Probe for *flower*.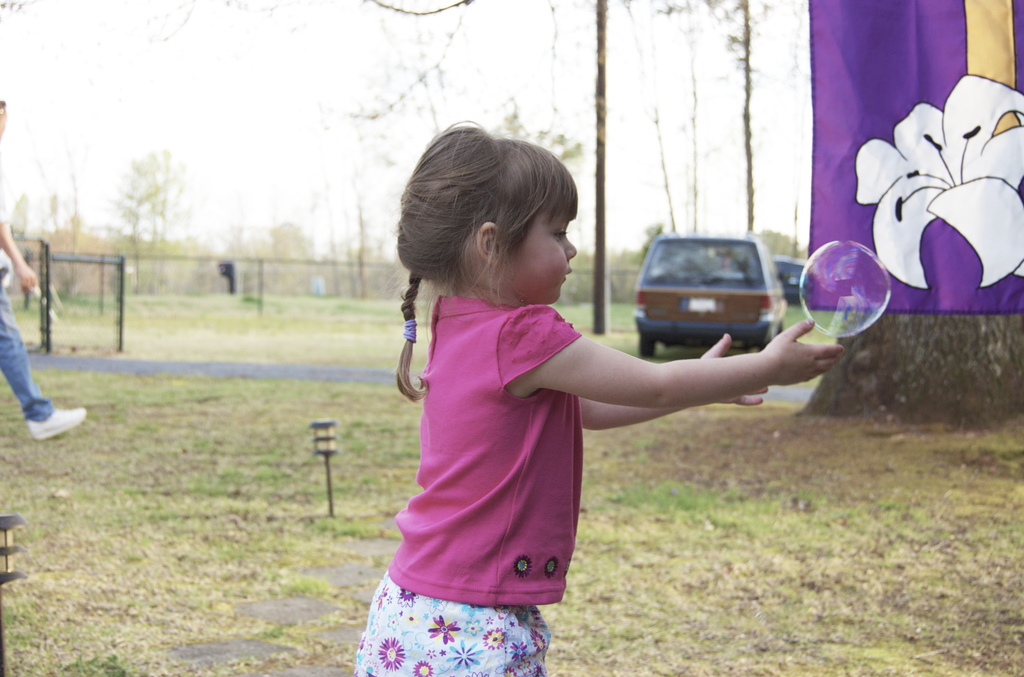
Probe result: [left=430, top=615, right=459, bottom=641].
